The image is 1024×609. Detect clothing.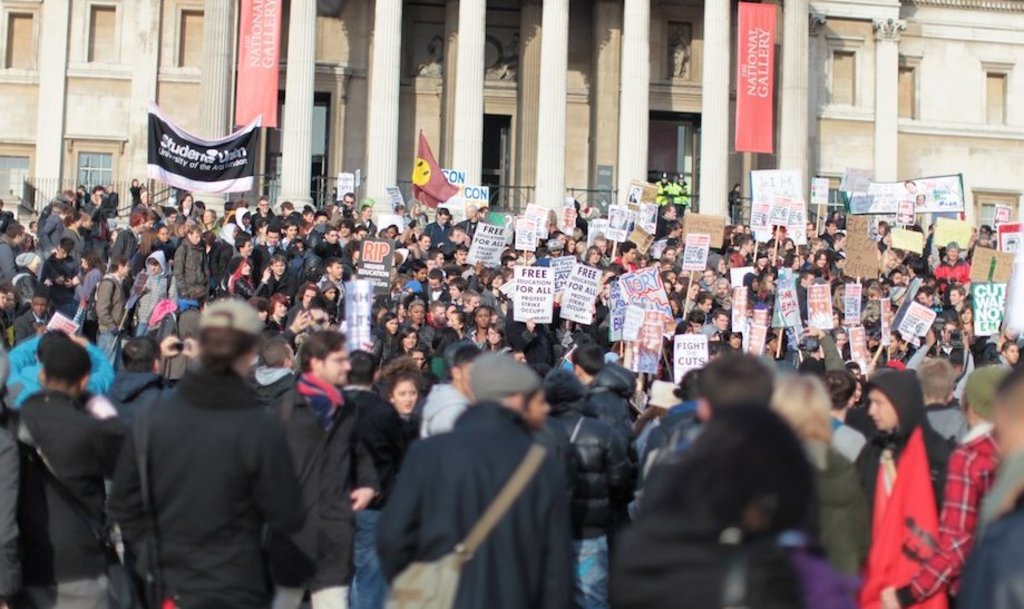
Detection: region(274, 581, 352, 608).
